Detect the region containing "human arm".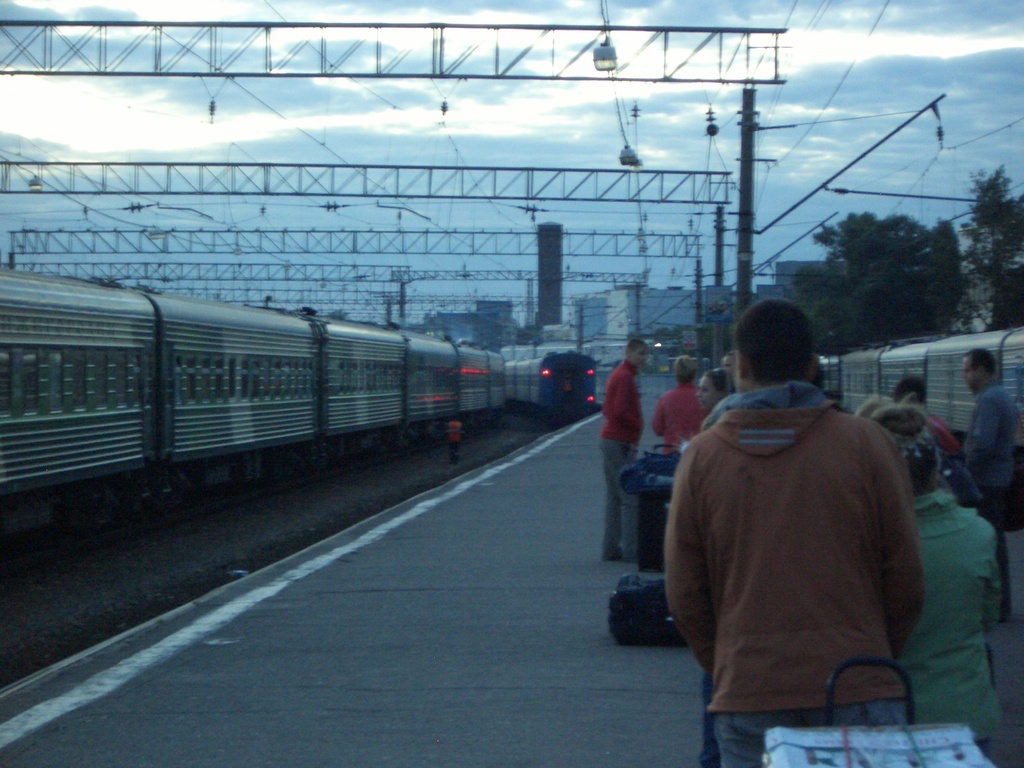
(left=984, top=532, right=1003, bottom=637).
